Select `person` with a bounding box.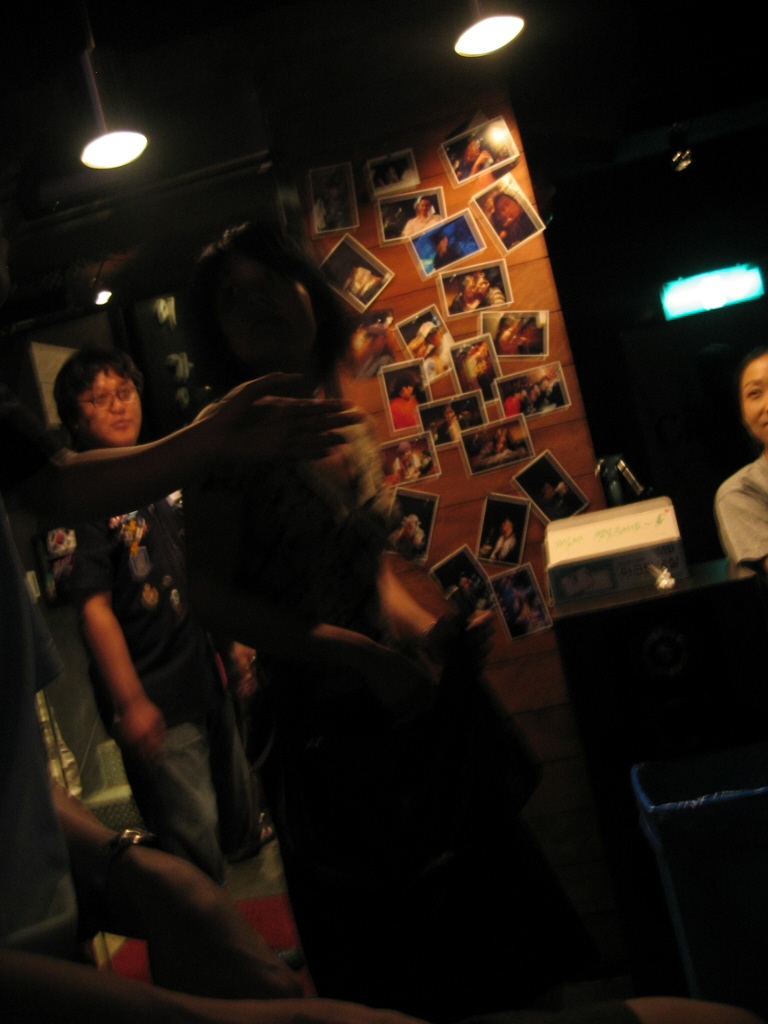
<region>36, 342, 256, 994</region>.
